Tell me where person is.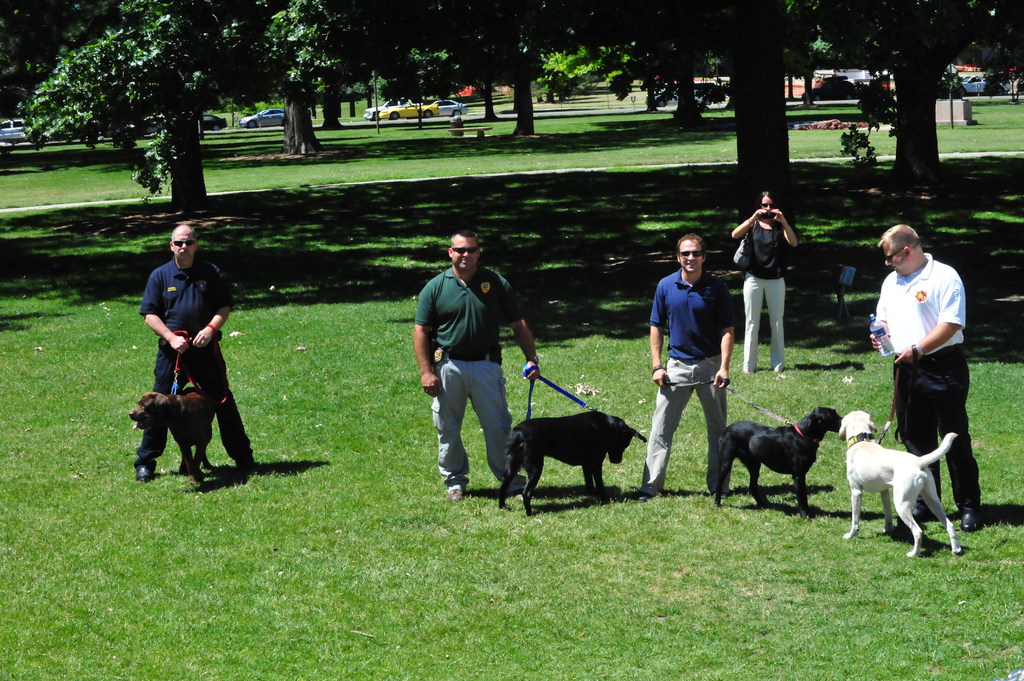
person is at [133,225,260,483].
